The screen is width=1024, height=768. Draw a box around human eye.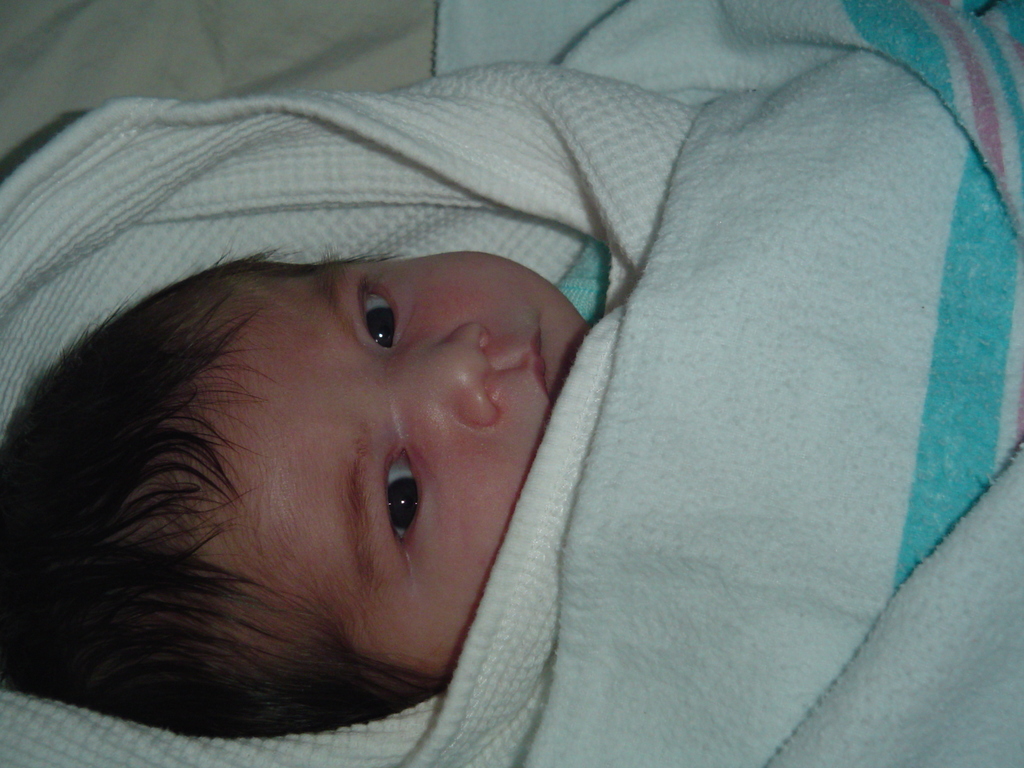
<bbox>382, 442, 438, 557</bbox>.
